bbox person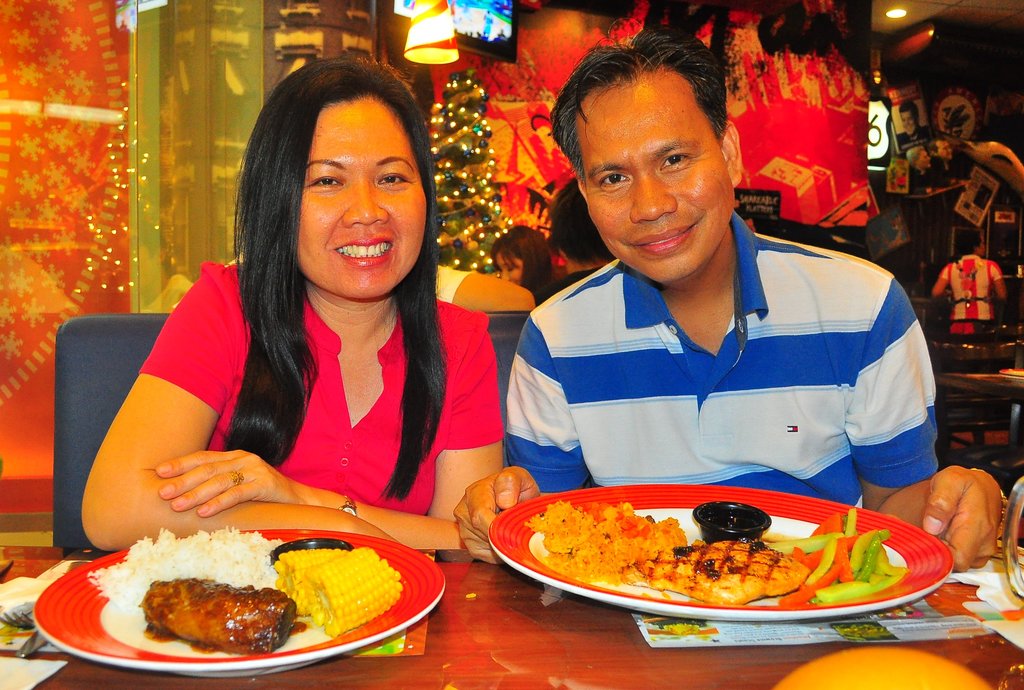
bbox(938, 226, 1001, 350)
